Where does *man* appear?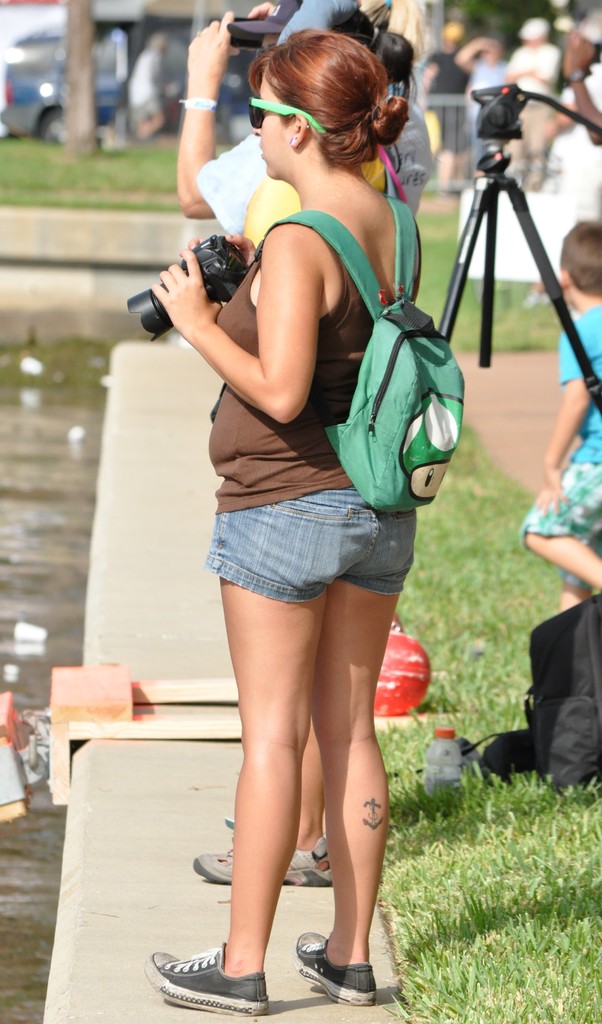
Appears at l=127, t=35, r=170, b=144.
